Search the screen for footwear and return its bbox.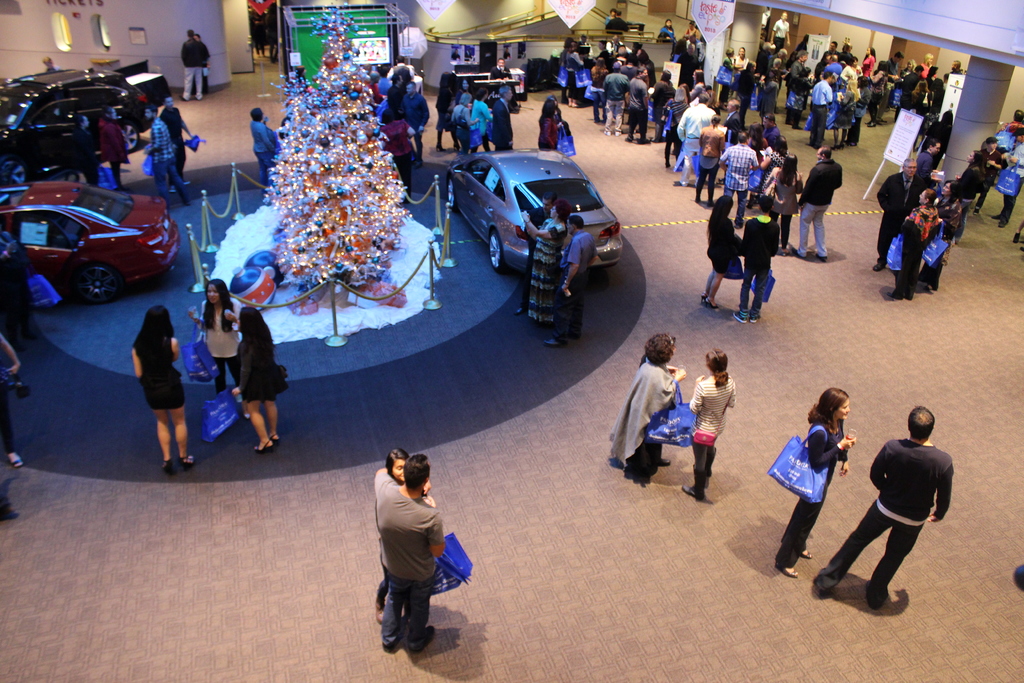
Found: crop(829, 144, 836, 152).
